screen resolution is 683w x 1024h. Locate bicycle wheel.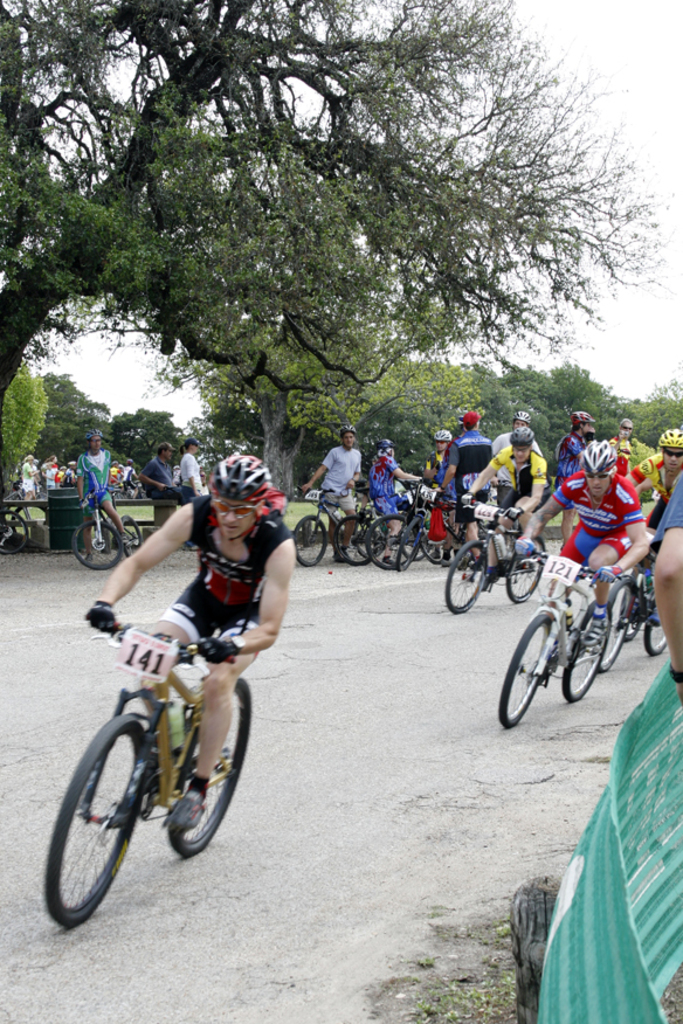
BBox(628, 569, 653, 641).
